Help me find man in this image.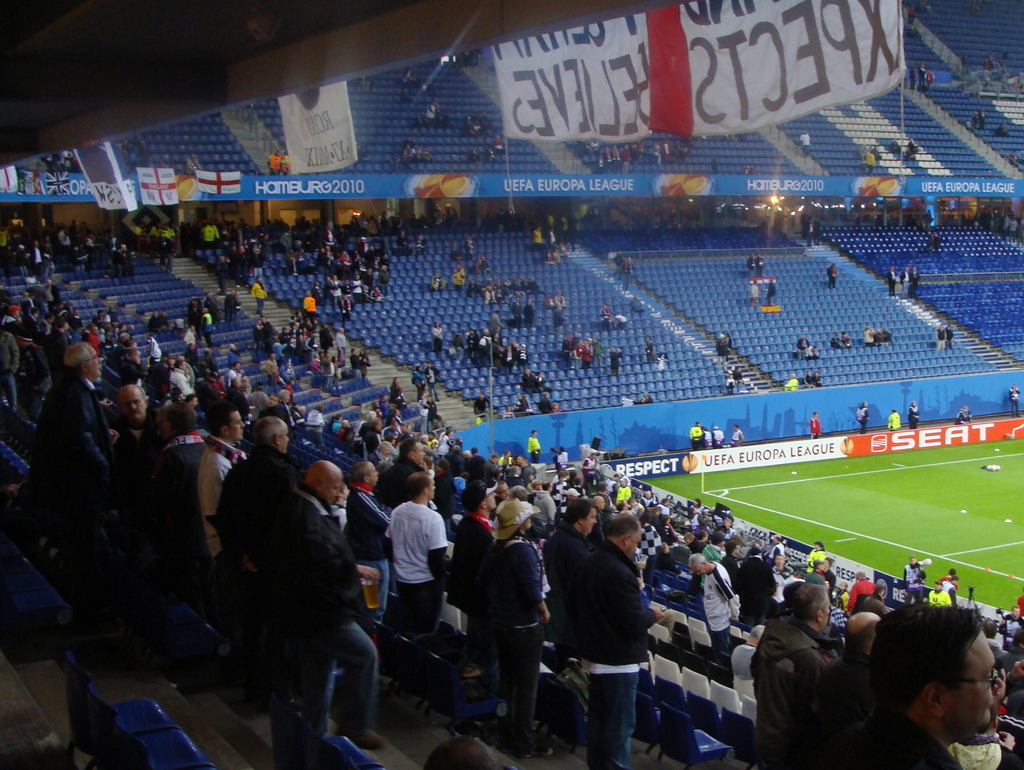
Found it: select_region(198, 407, 260, 676).
